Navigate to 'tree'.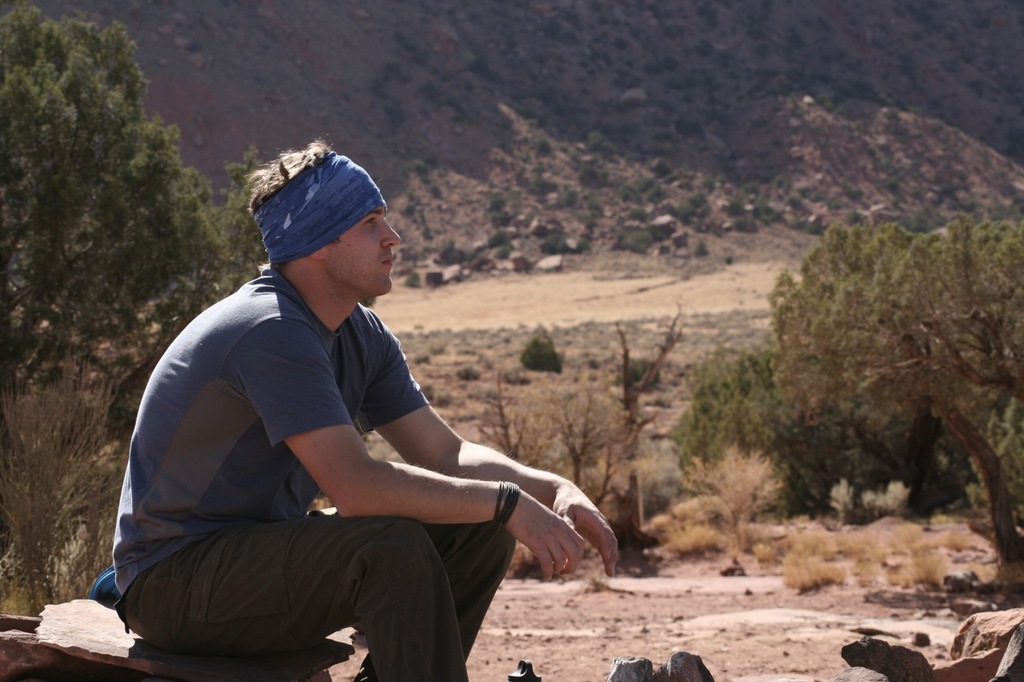
Navigation target: [514,381,634,489].
